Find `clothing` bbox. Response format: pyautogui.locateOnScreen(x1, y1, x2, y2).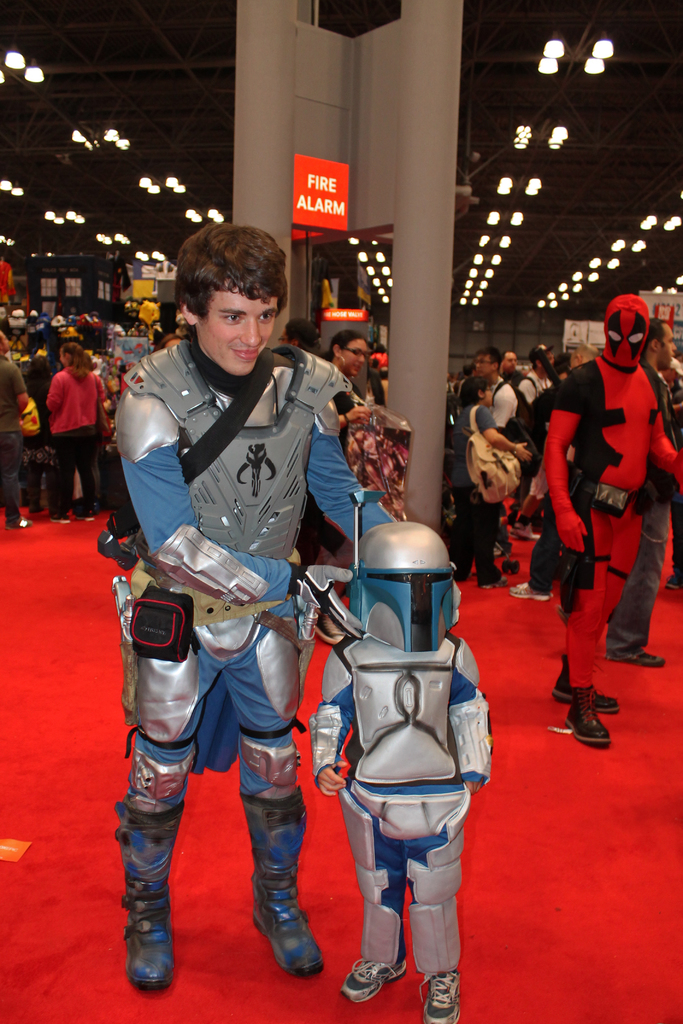
pyautogui.locateOnScreen(541, 291, 667, 710).
